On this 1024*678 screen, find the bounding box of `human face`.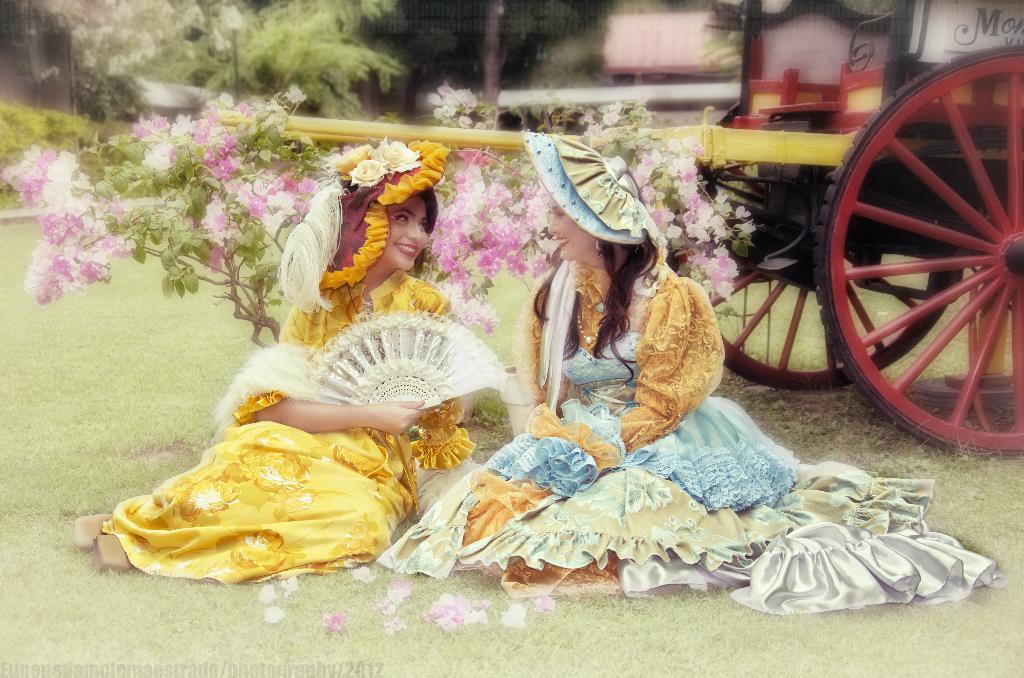
Bounding box: 544/197/588/262.
